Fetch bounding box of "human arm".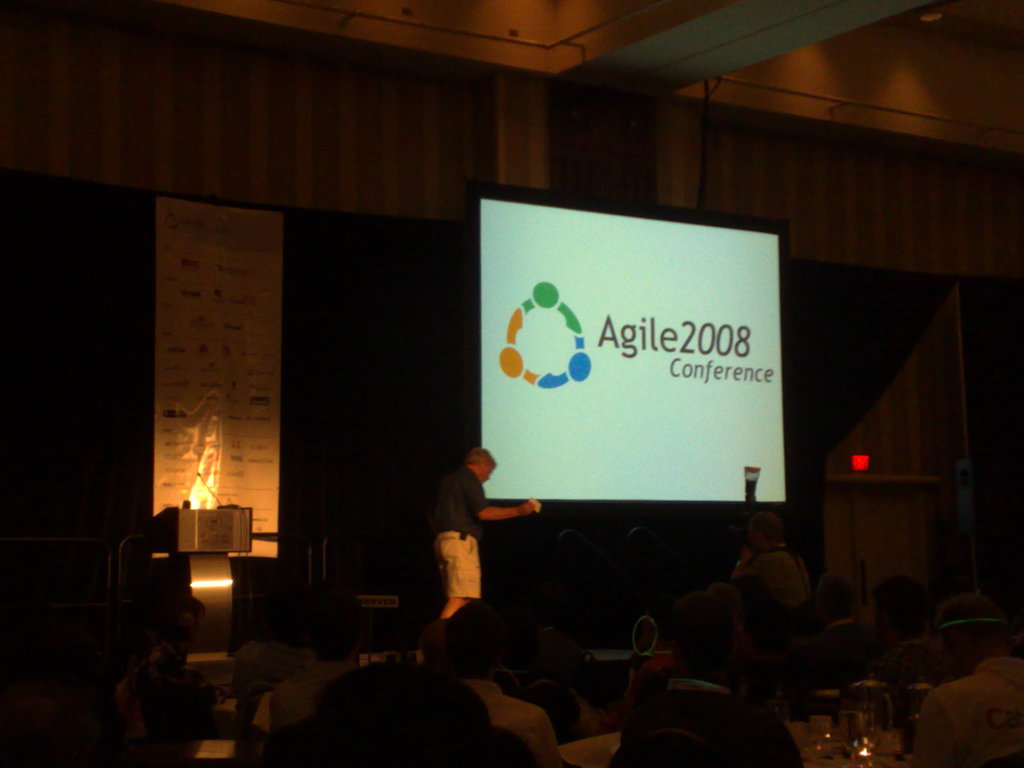
Bbox: (461,474,536,524).
